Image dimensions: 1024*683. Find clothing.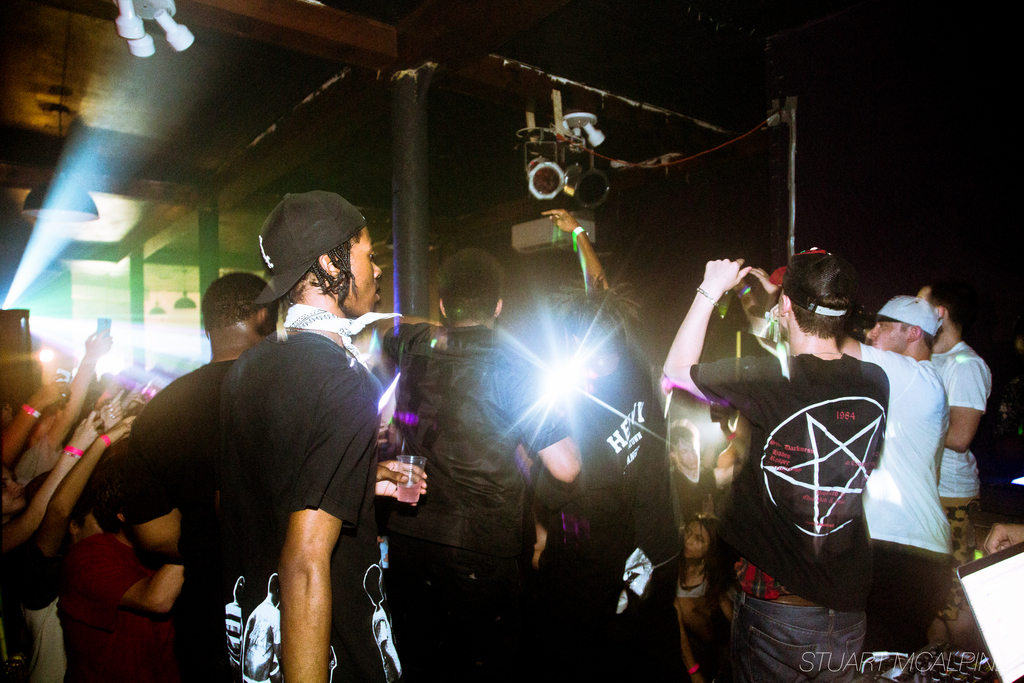
[515, 360, 676, 682].
